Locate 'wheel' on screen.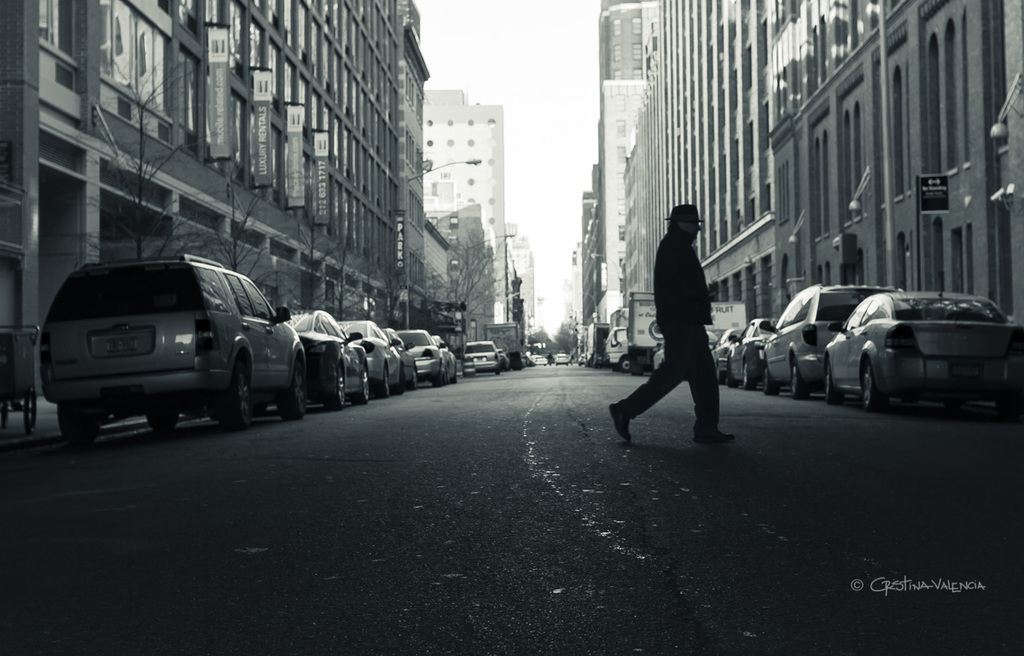
On screen at 277:359:305:419.
